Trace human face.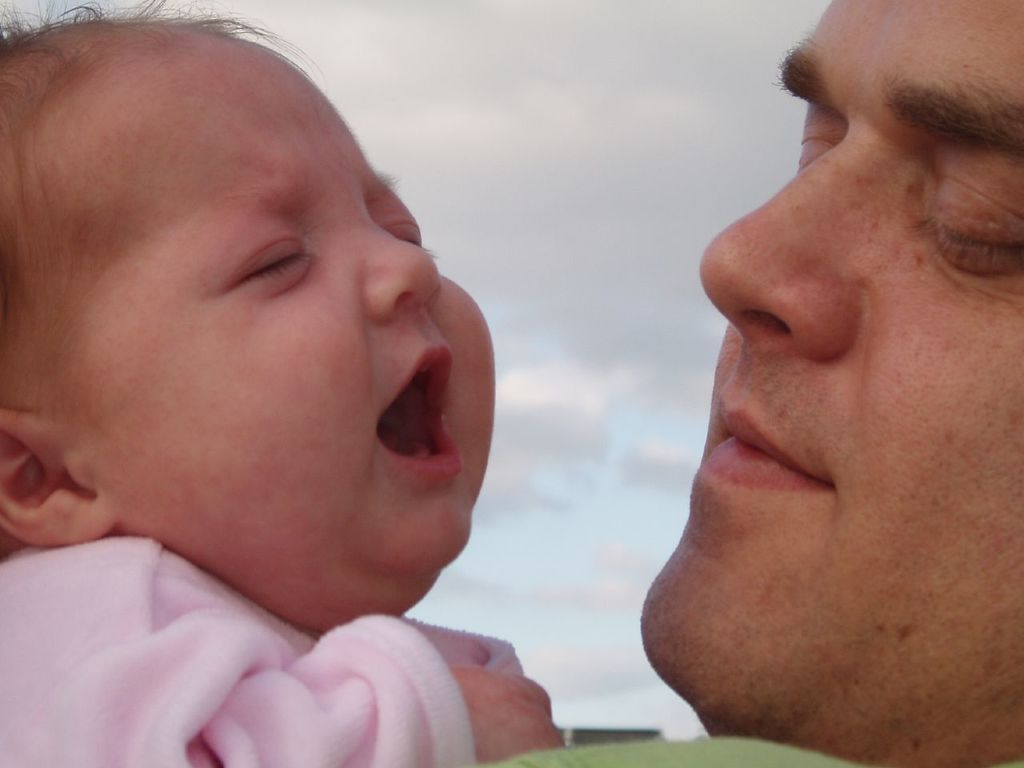
Traced to [77,22,494,566].
